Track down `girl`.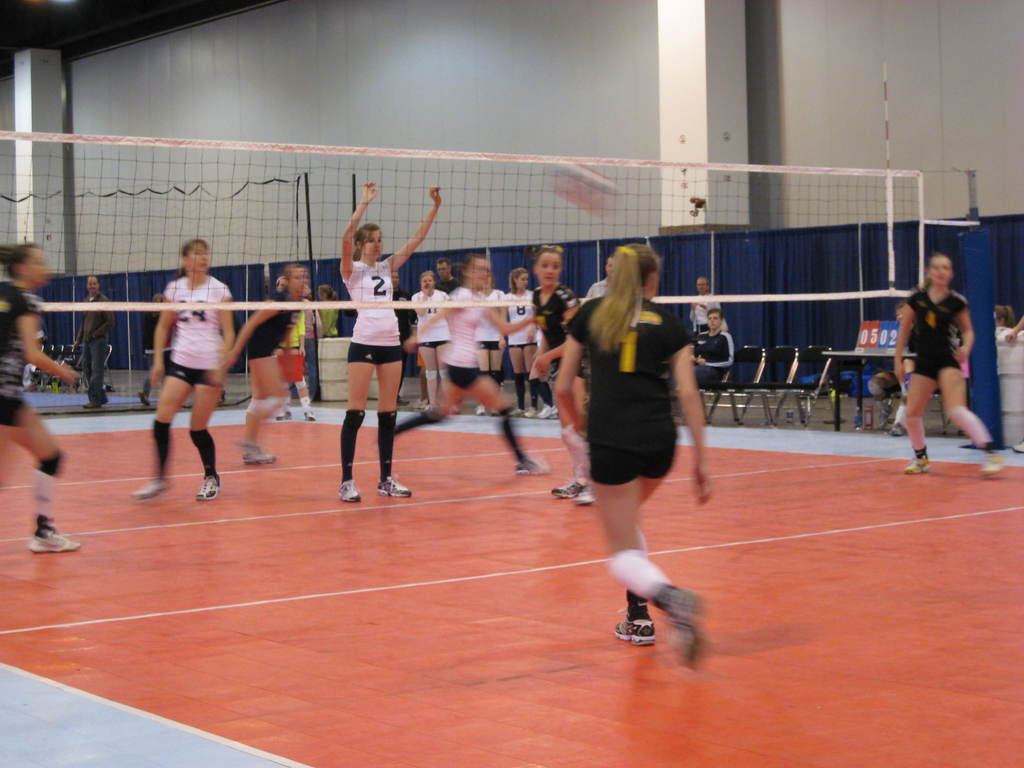
Tracked to bbox=[386, 252, 548, 472].
